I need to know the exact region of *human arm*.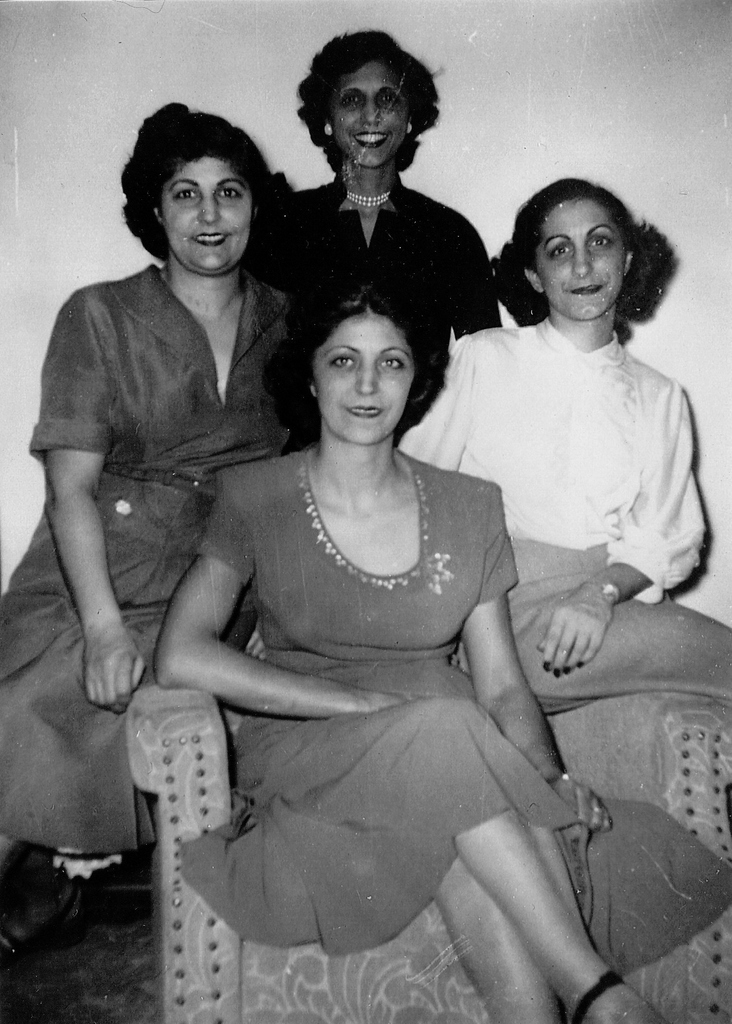
Region: {"left": 453, "top": 470, "right": 617, "bottom": 834}.
